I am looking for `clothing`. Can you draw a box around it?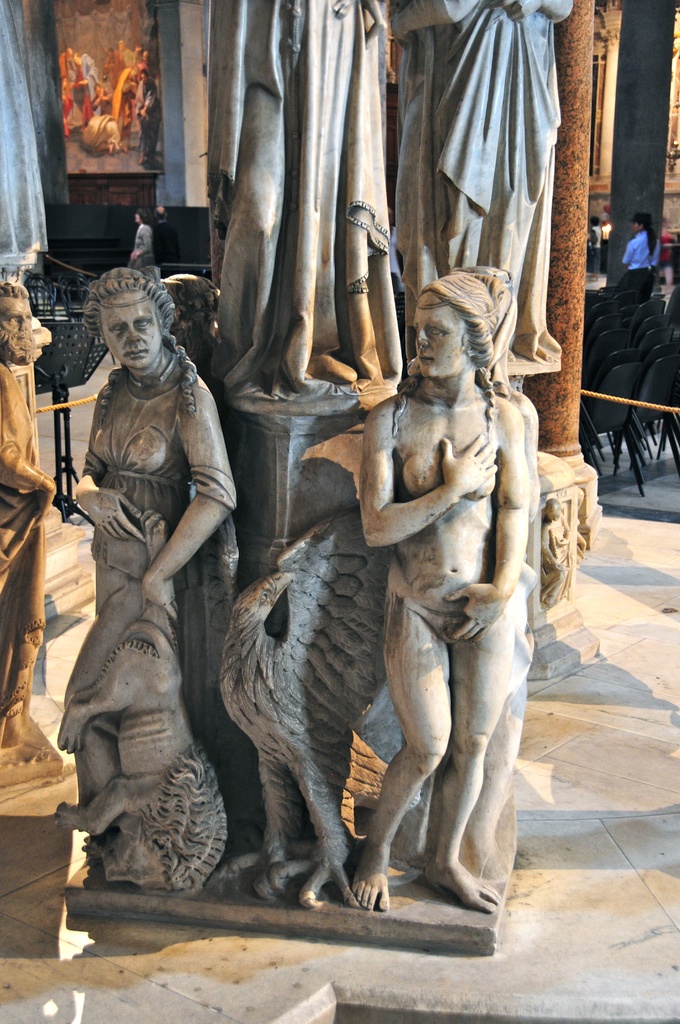
Sure, the bounding box is bbox=(615, 234, 671, 305).
